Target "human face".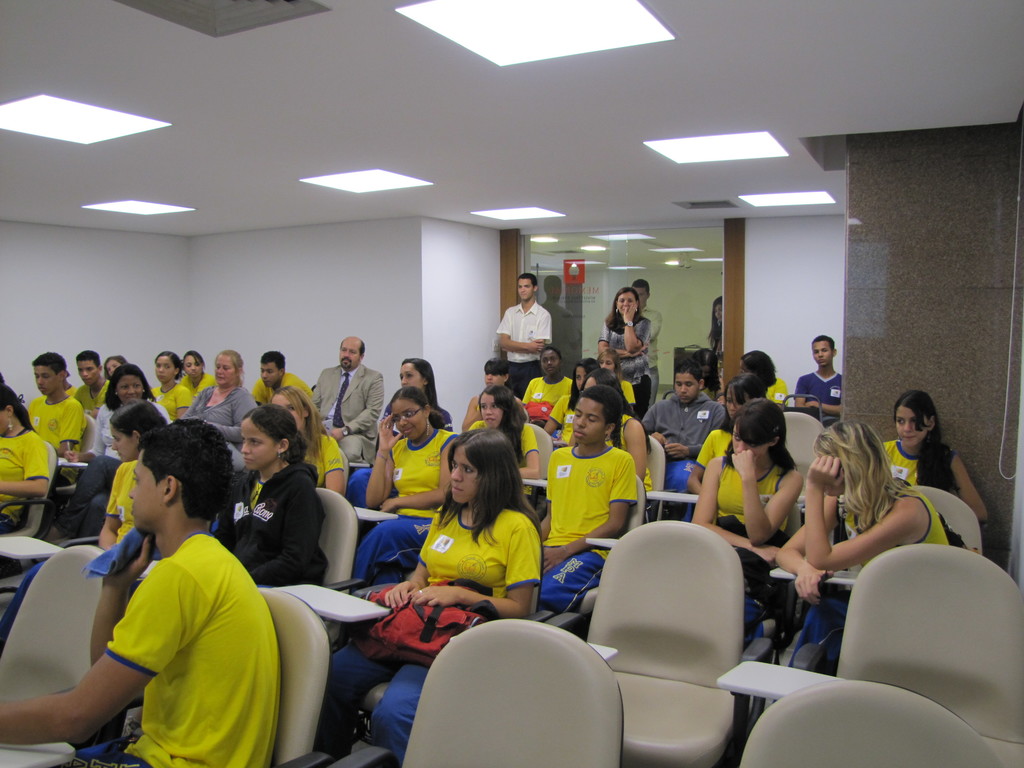
Target region: 242, 418, 280, 474.
